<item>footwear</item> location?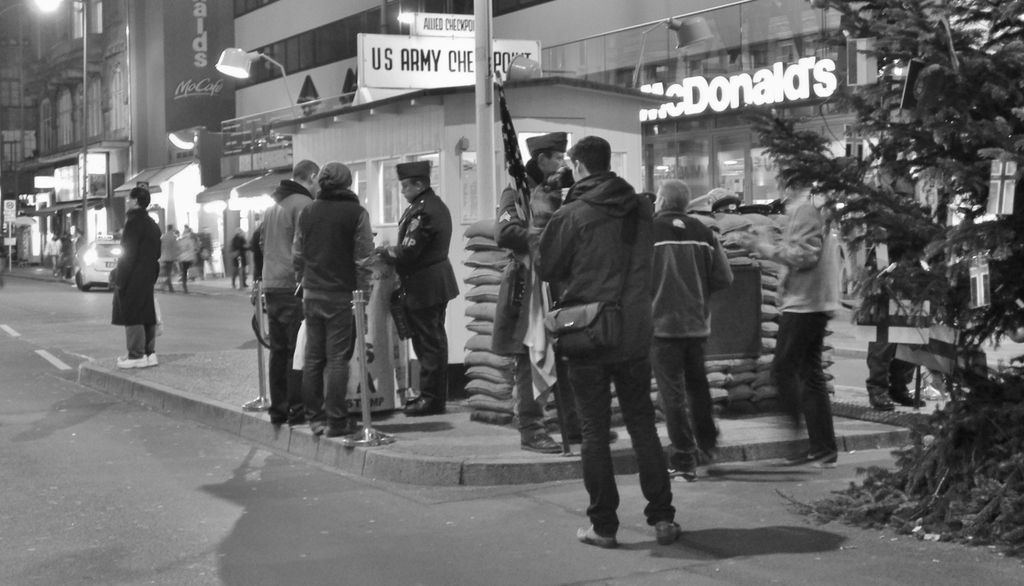
l=582, t=495, r=643, b=554
